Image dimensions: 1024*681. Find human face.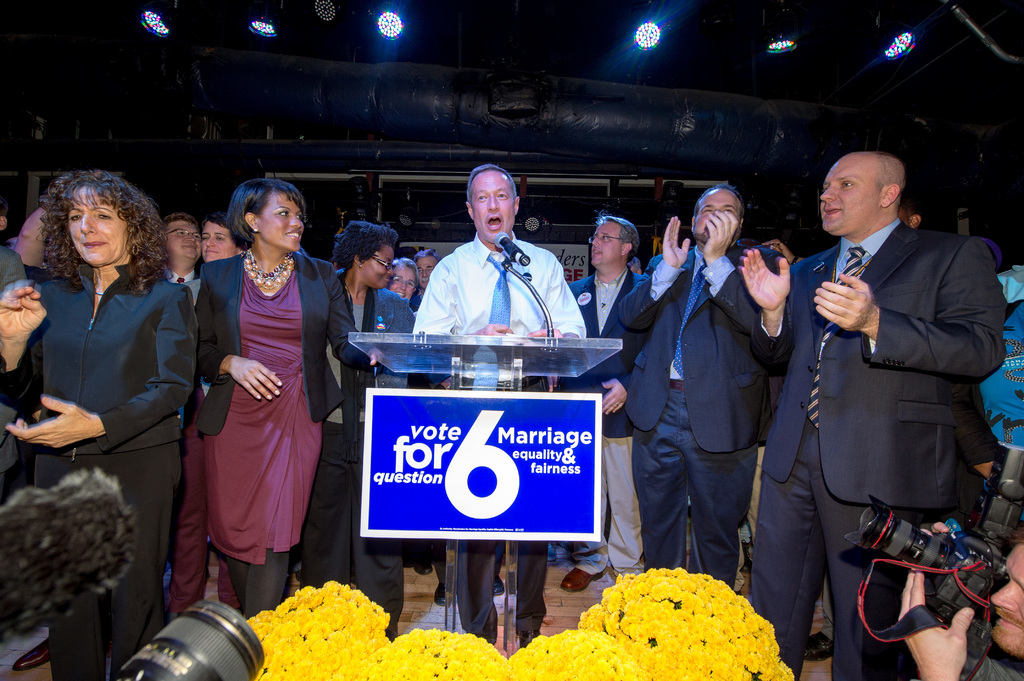
591,221,622,264.
